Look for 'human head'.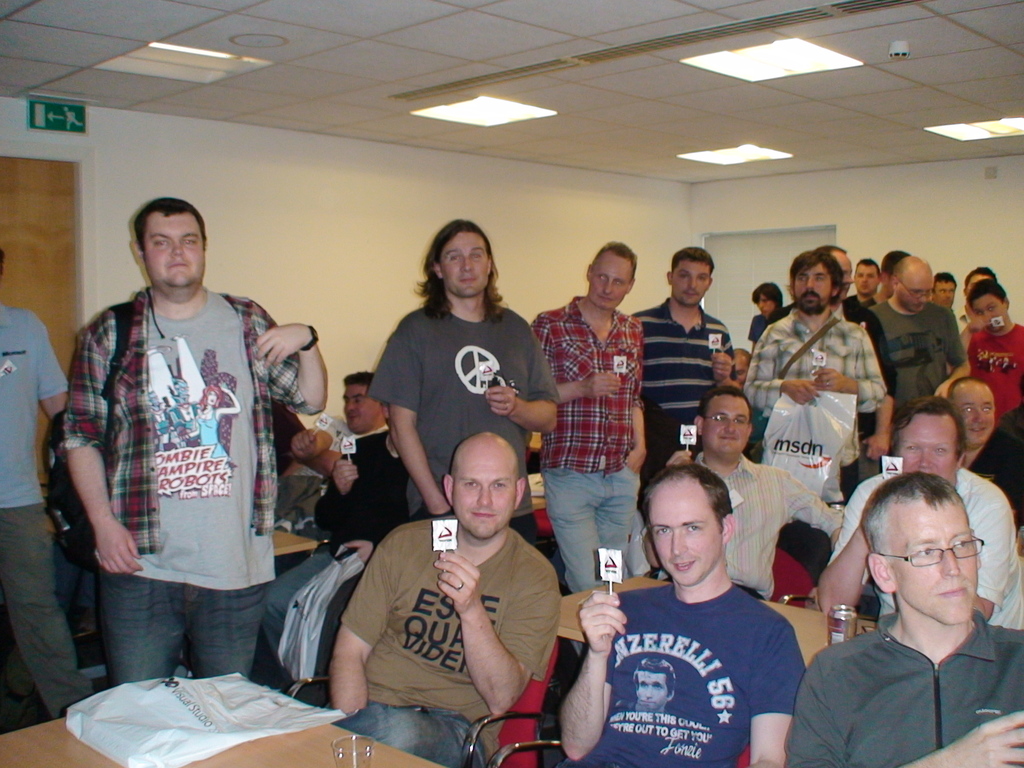
Found: (x1=959, y1=264, x2=999, y2=301).
